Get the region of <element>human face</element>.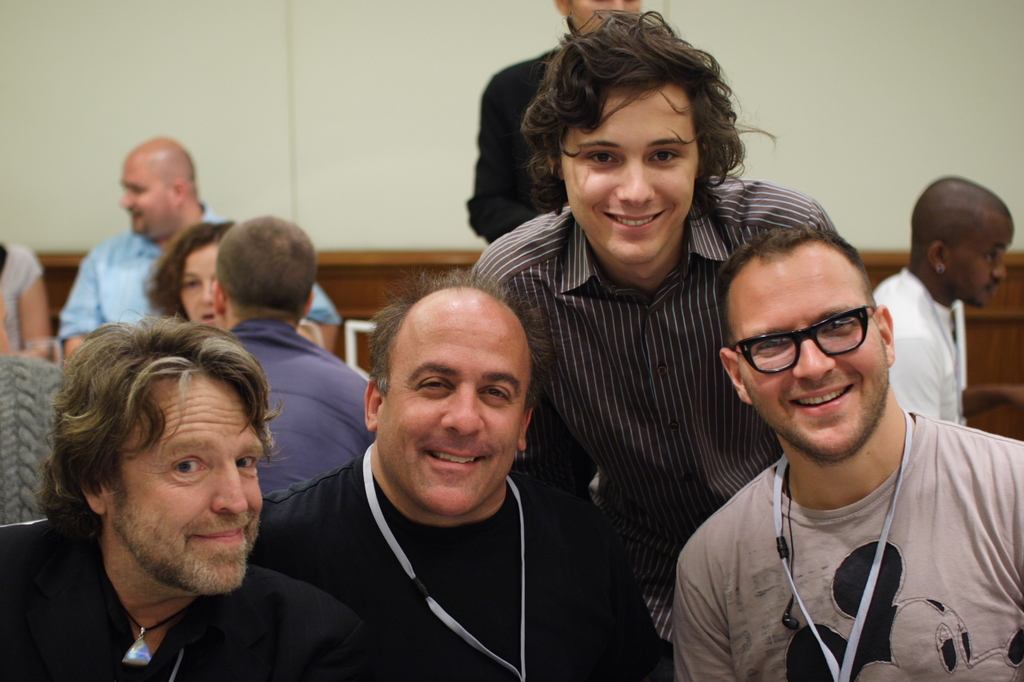
(554,82,698,265).
